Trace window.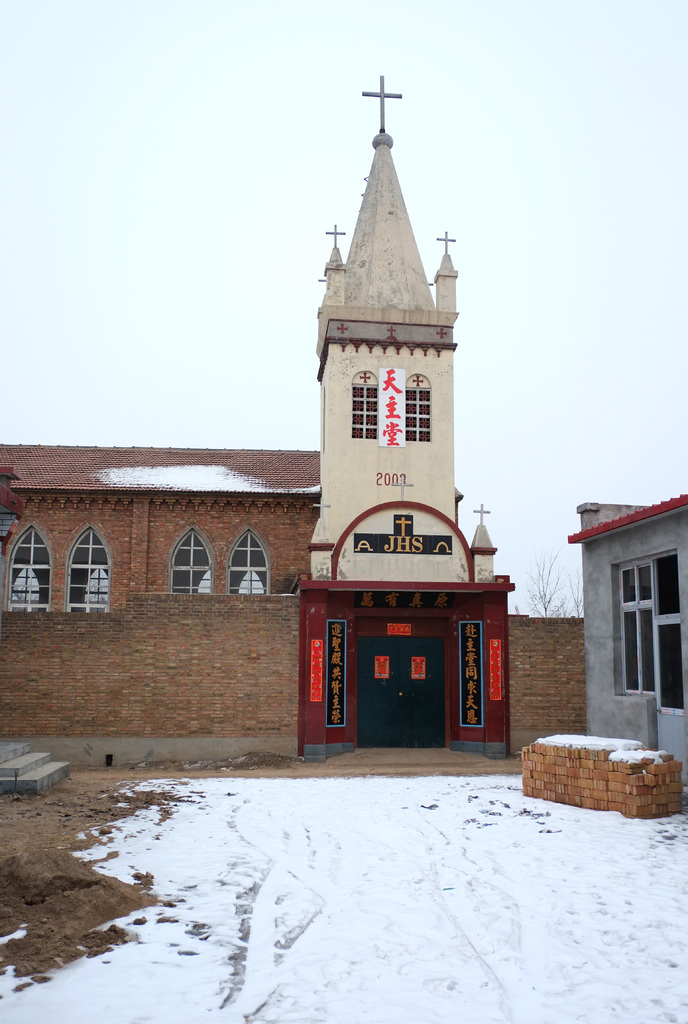
Traced to [left=72, top=527, right=106, bottom=611].
